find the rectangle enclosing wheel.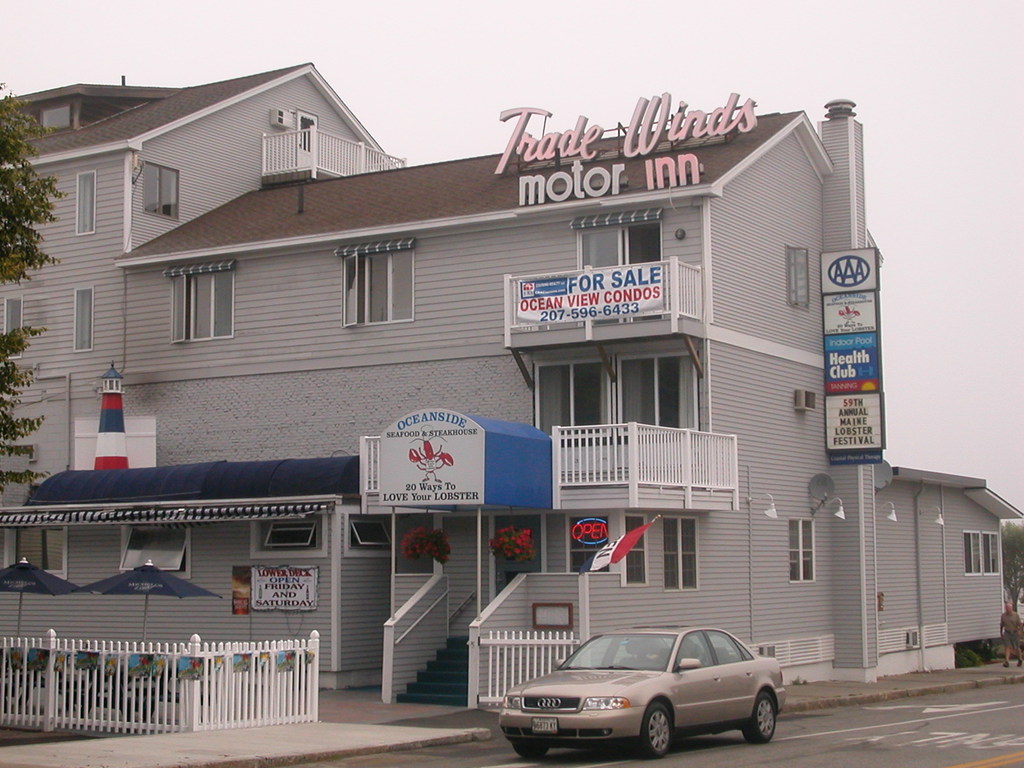
<bbox>735, 685, 782, 745</bbox>.
